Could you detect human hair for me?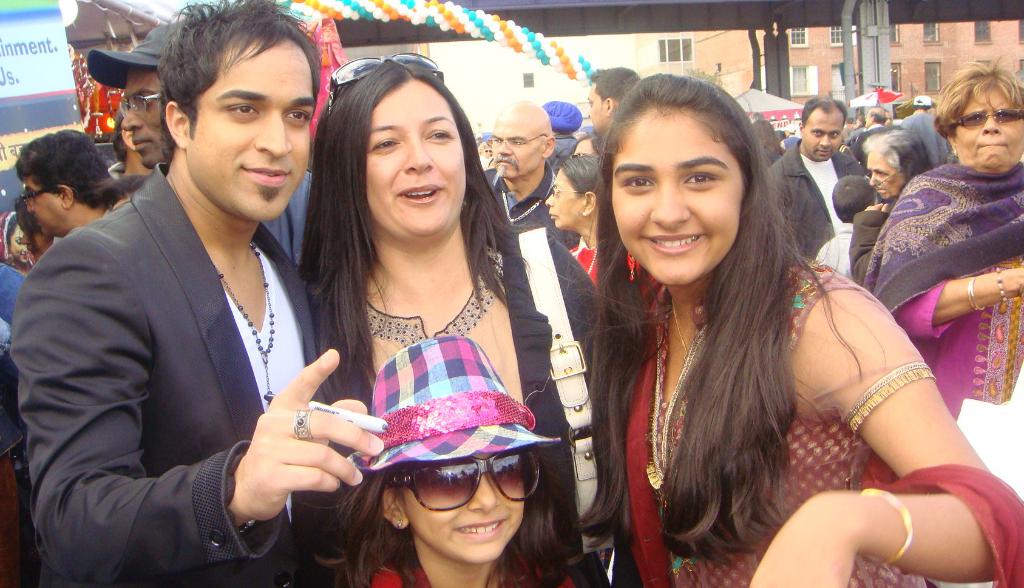
Detection result: select_region(301, 55, 534, 395).
